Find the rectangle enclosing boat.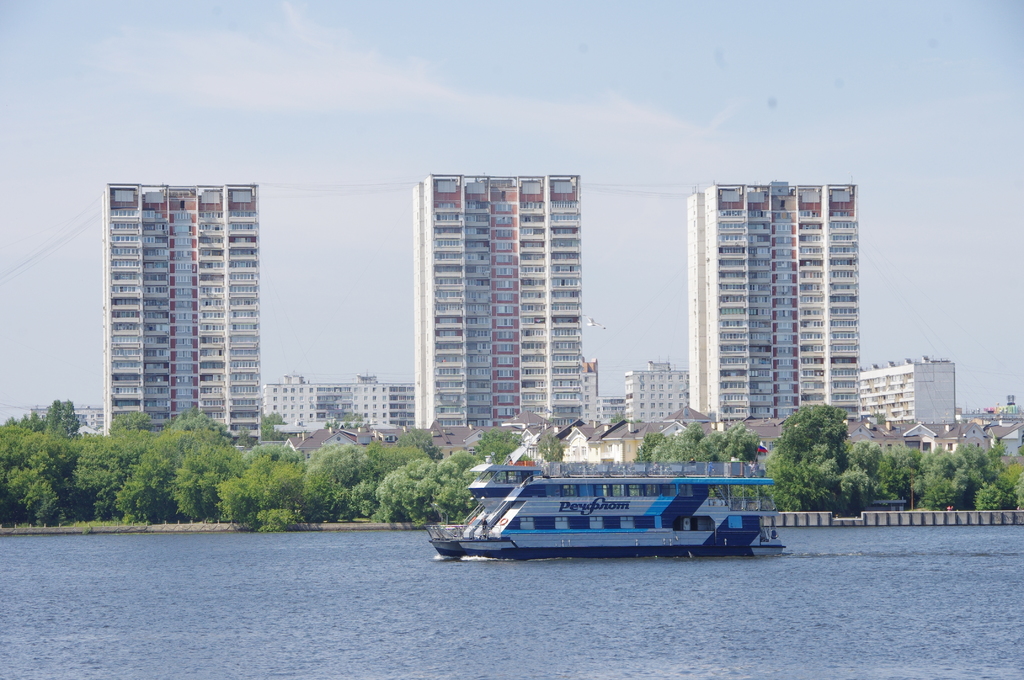
<bbox>428, 452, 791, 562</bbox>.
